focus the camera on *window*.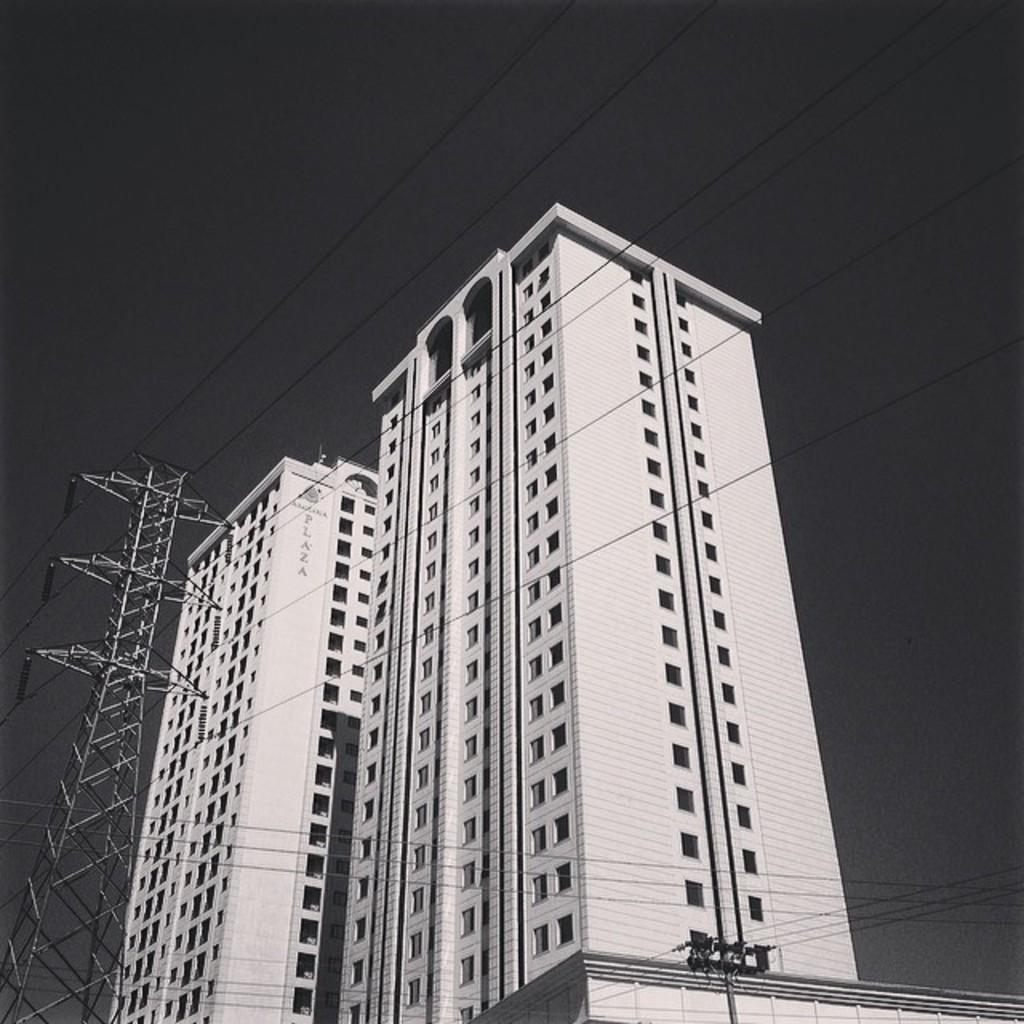
Focus region: 677,293,686,309.
